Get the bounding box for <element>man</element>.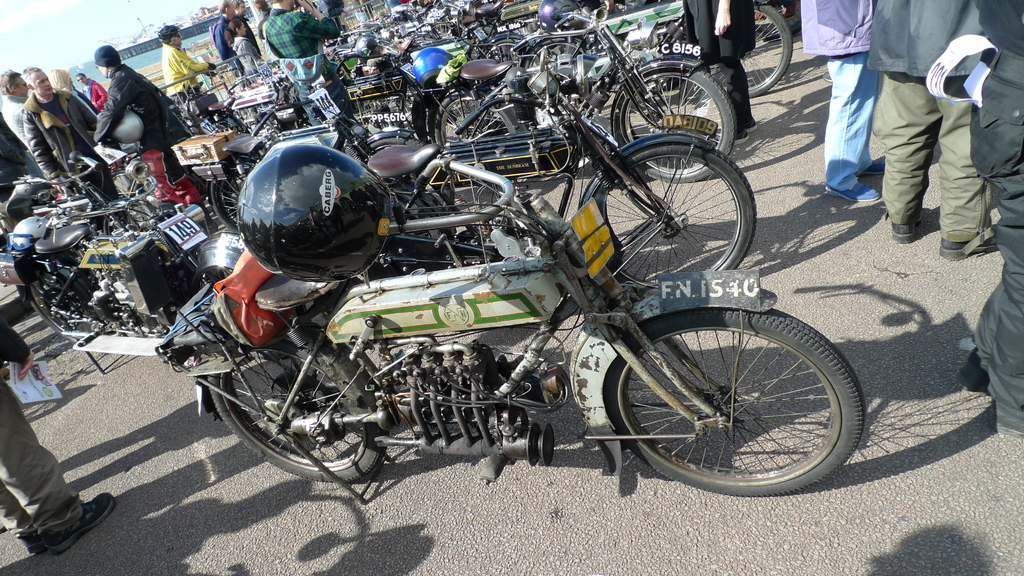
163 21 220 115.
